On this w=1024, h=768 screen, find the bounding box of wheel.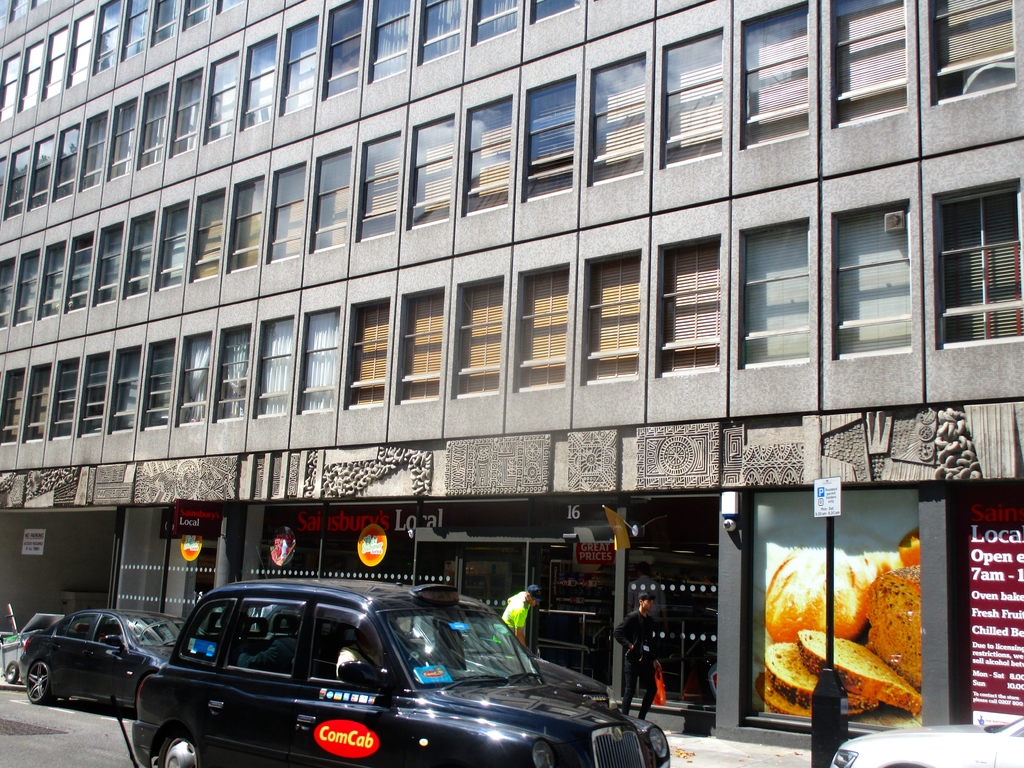
Bounding box: x1=145 y1=722 x2=195 y2=767.
